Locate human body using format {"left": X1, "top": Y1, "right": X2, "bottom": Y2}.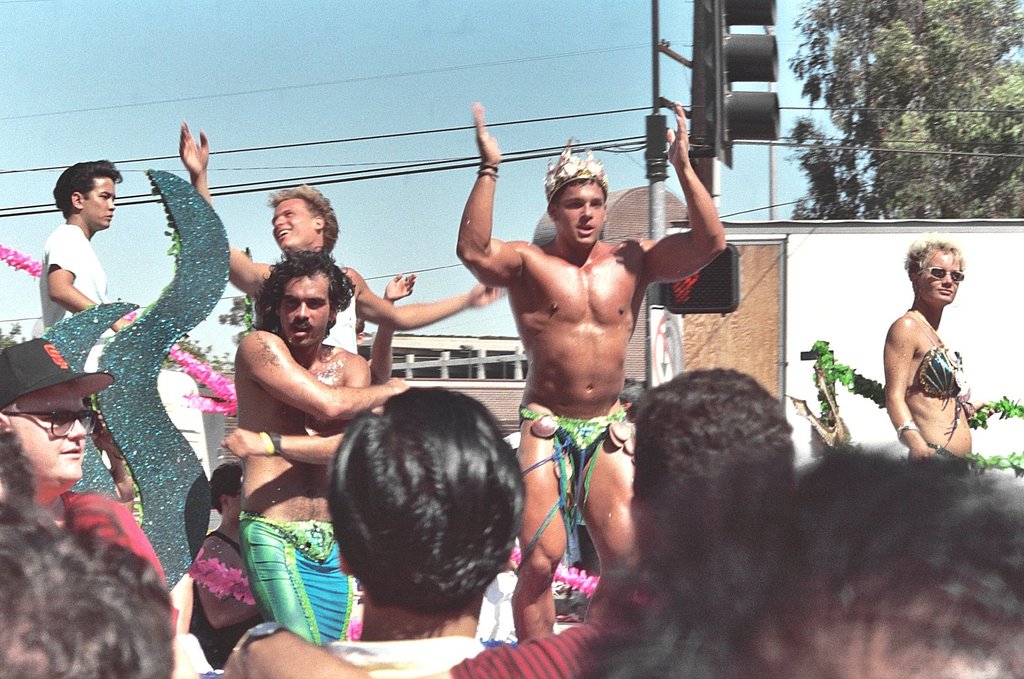
{"left": 883, "top": 240, "right": 988, "bottom": 473}.
